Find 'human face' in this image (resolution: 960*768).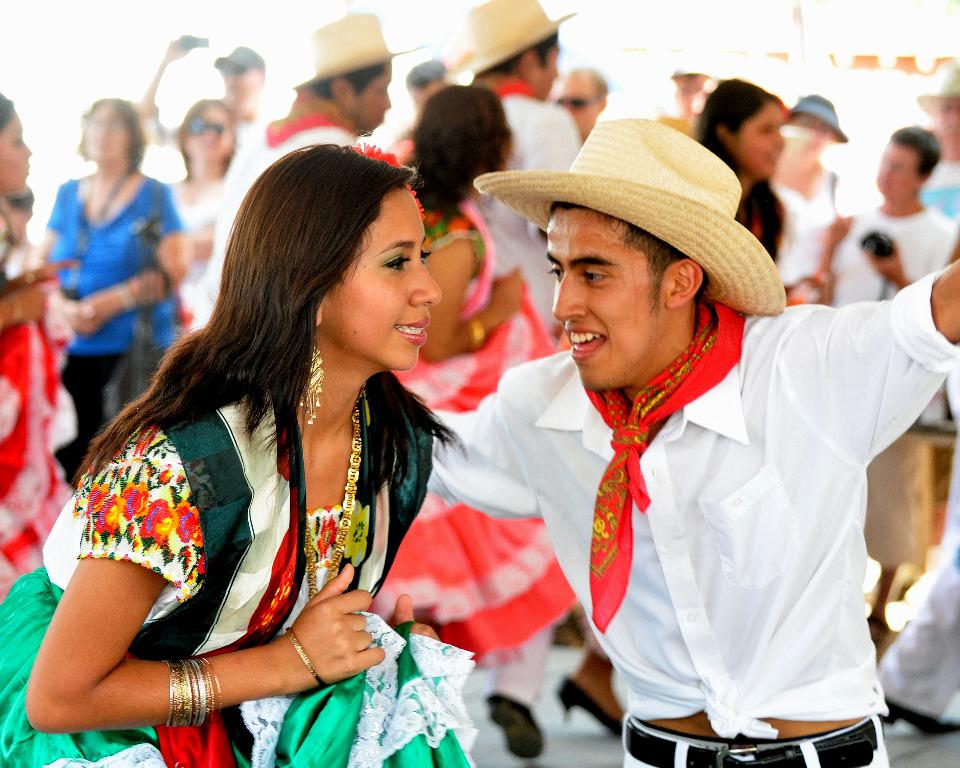
select_region(345, 64, 388, 133).
